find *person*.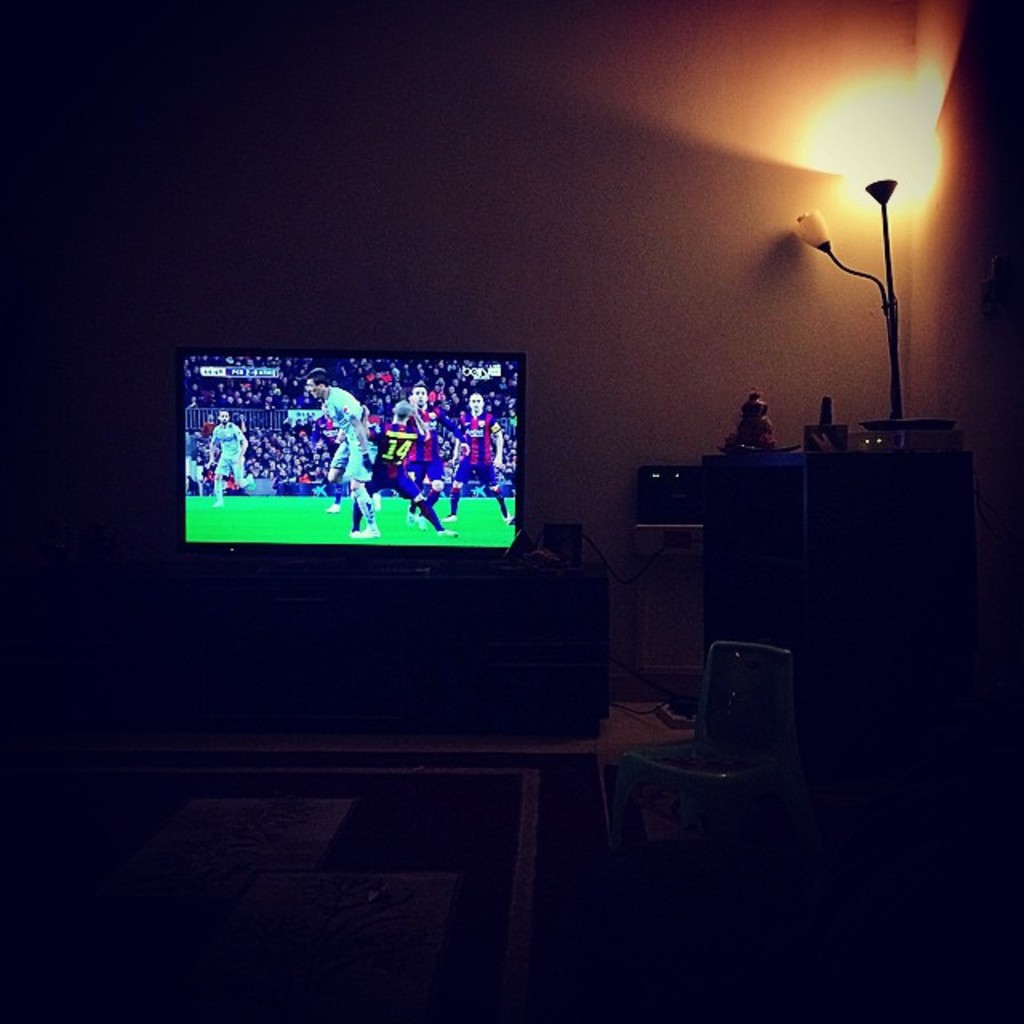
BBox(304, 365, 382, 534).
